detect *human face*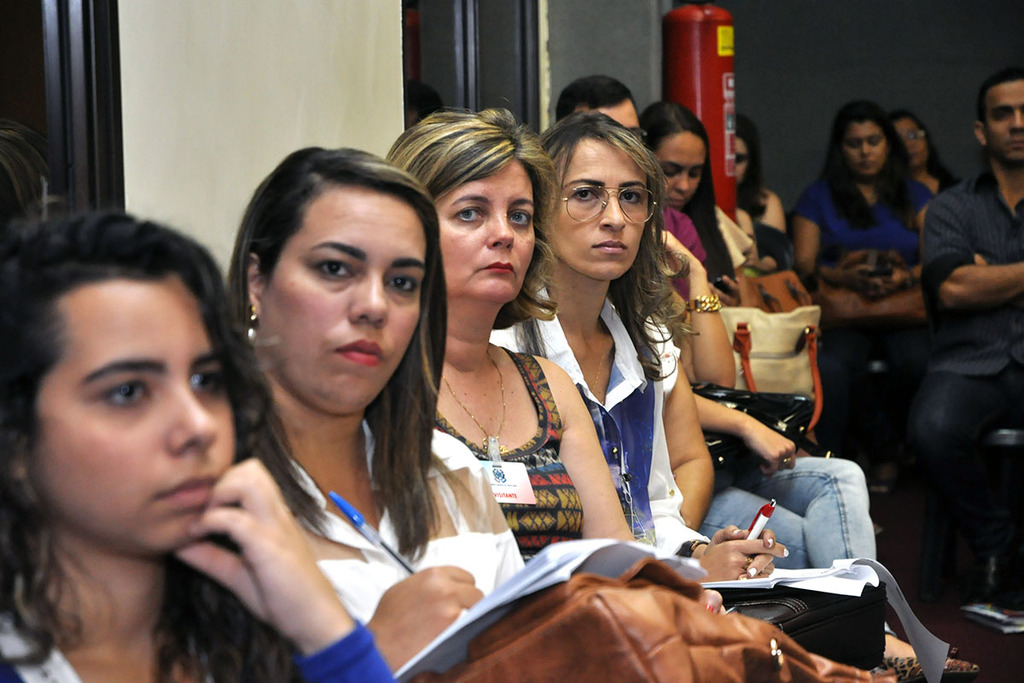
BBox(272, 184, 425, 417)
